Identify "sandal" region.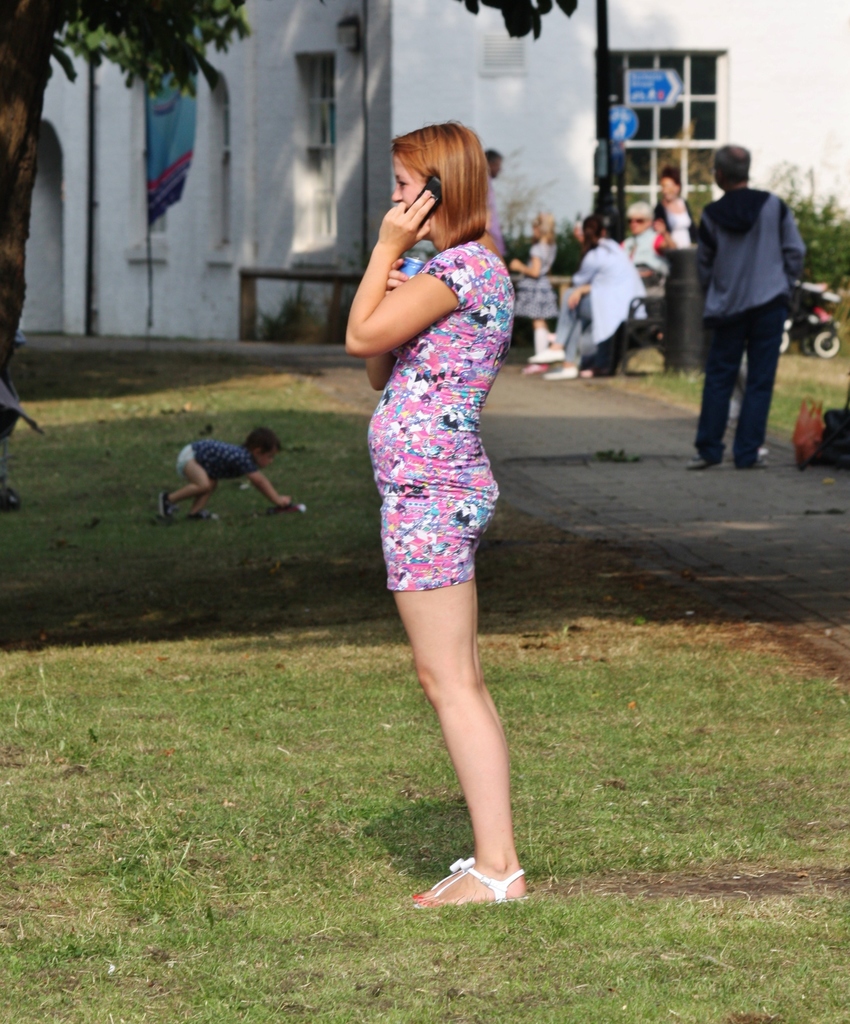
Region: rect(405, 856, 477, 910).
